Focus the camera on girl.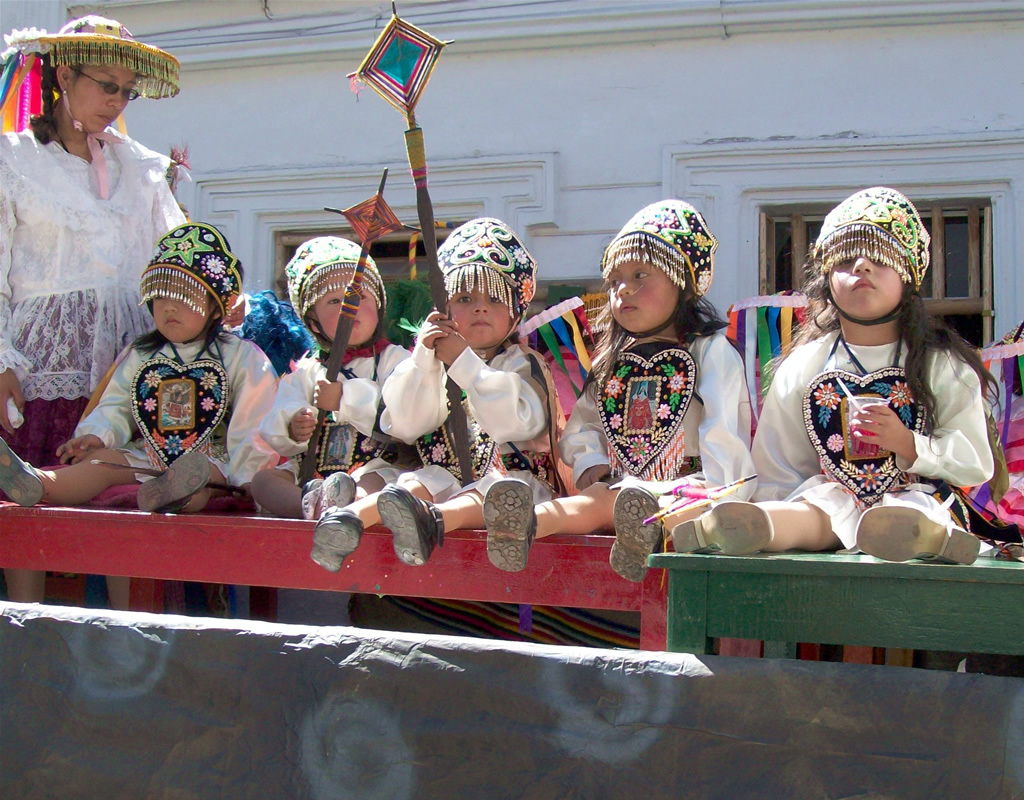
Focus region: x1=308 y1=218 x2=576 y2=575.
